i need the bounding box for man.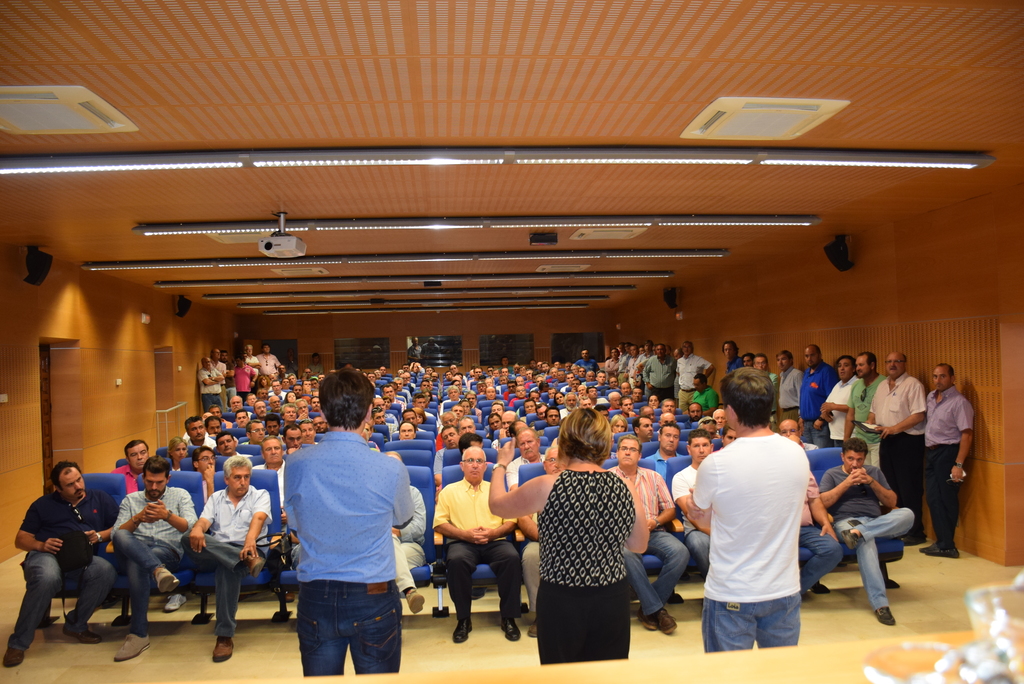
Here it is: detection(628, 388, 639, 401).
